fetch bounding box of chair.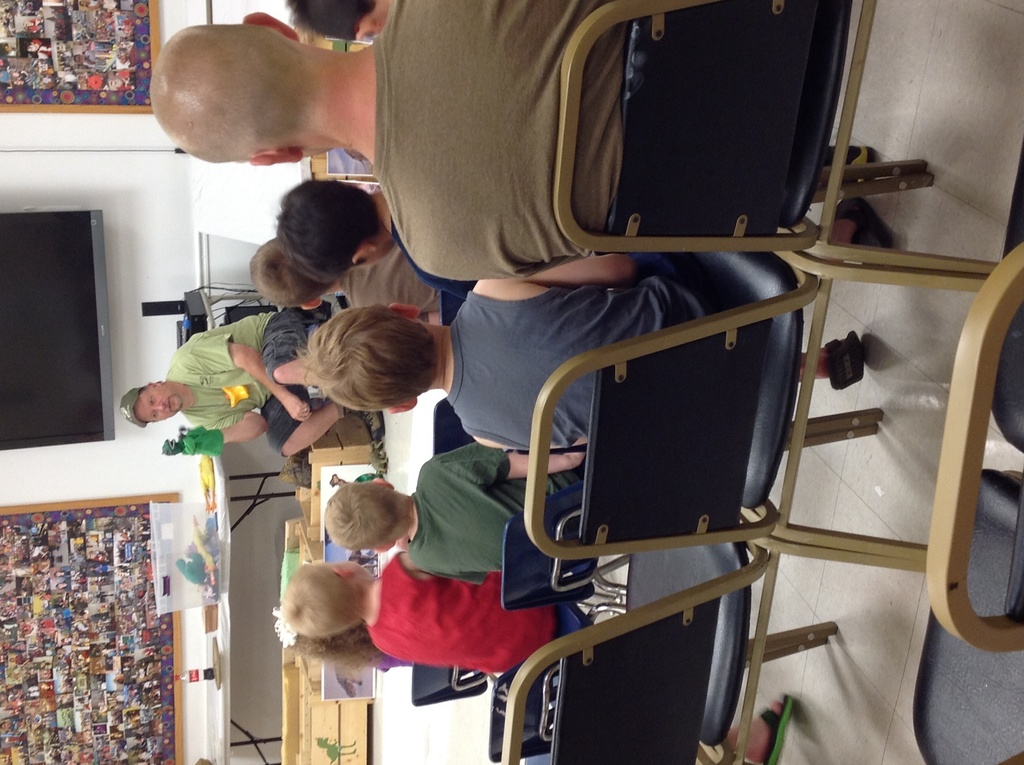
Bbox: [left=546, top=0, right=1011, bottom=270].
